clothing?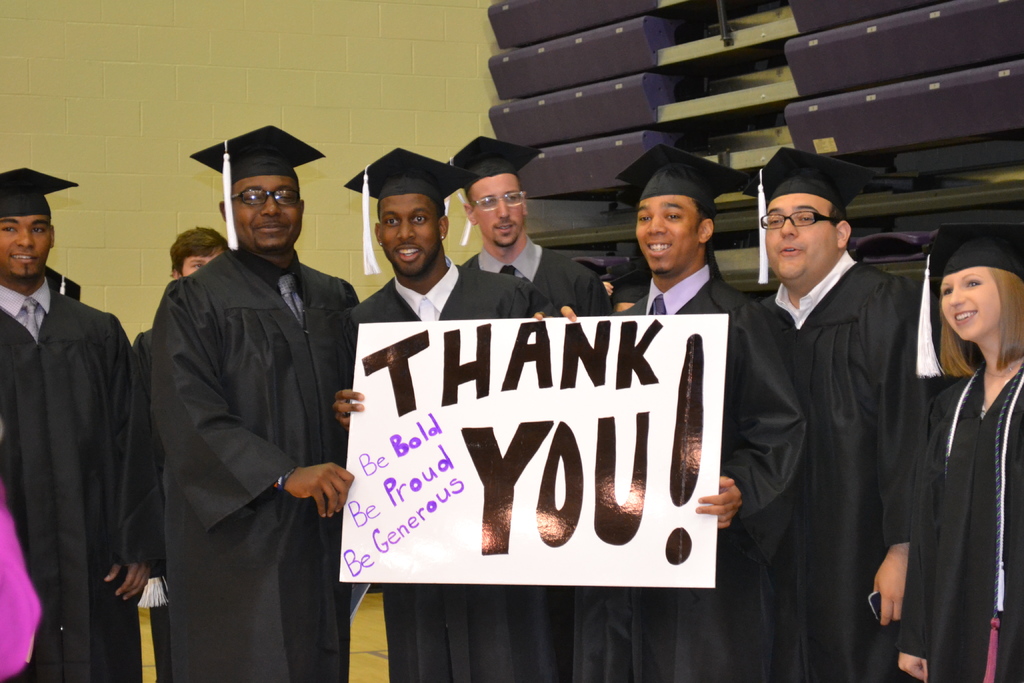
(605, 263, 811, 682)
